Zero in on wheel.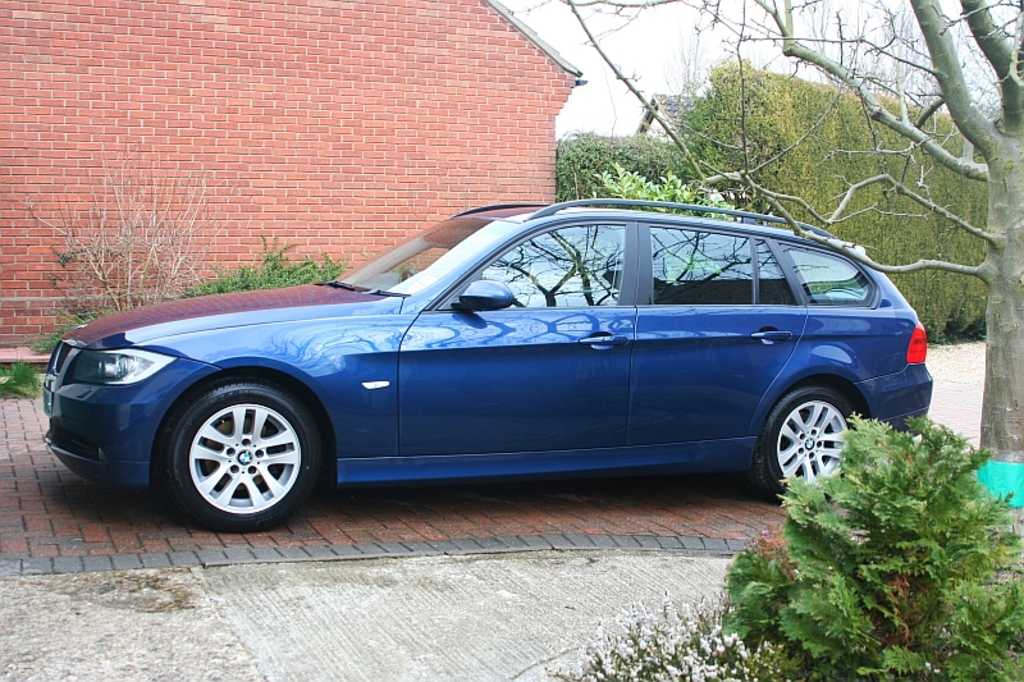
Zeroed in: select_region(755, 385, 856, 503).
